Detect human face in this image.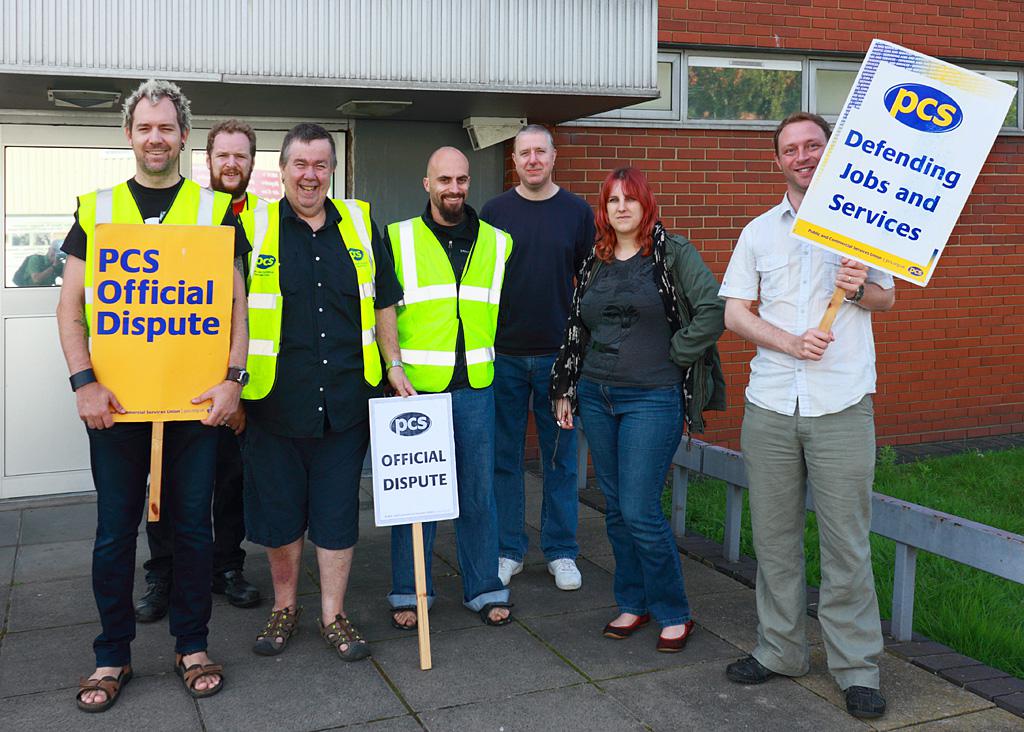
Detection: l=780, t=118, r=826, b=193.
